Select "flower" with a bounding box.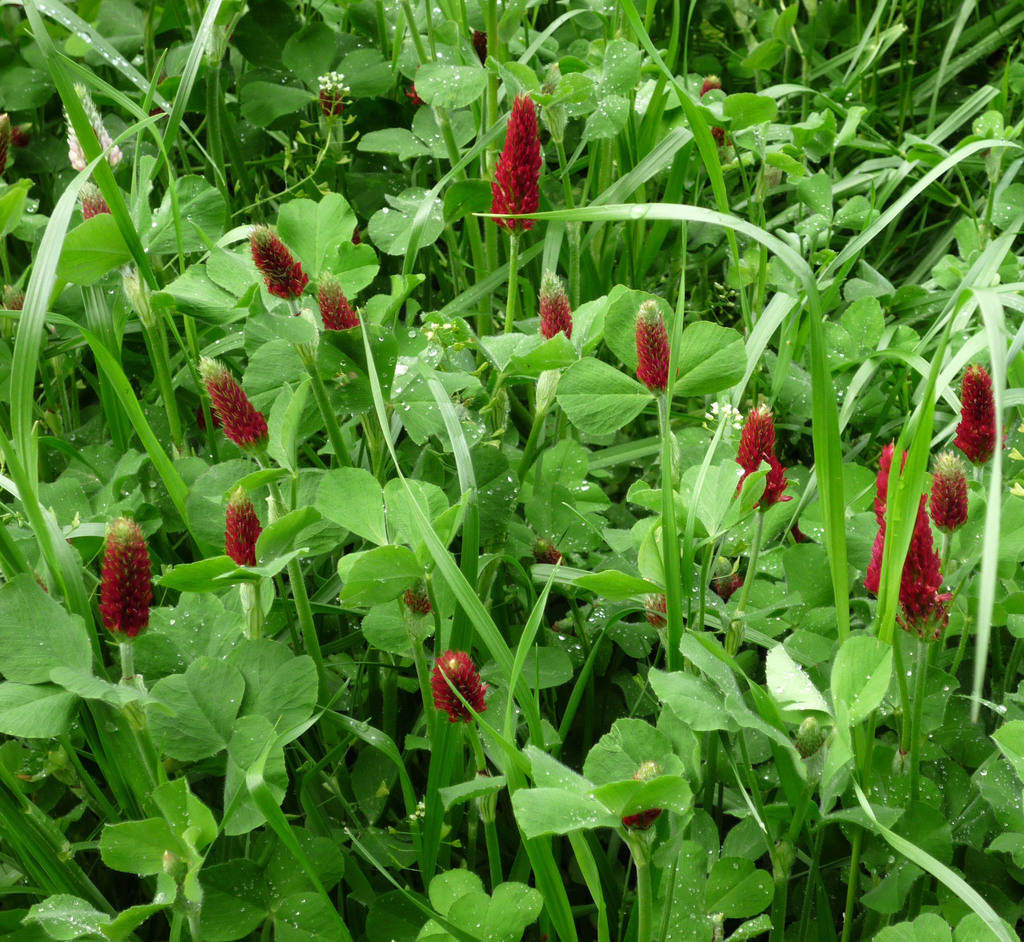
(x1=959, y1=362, x2=1009, y2=473).
